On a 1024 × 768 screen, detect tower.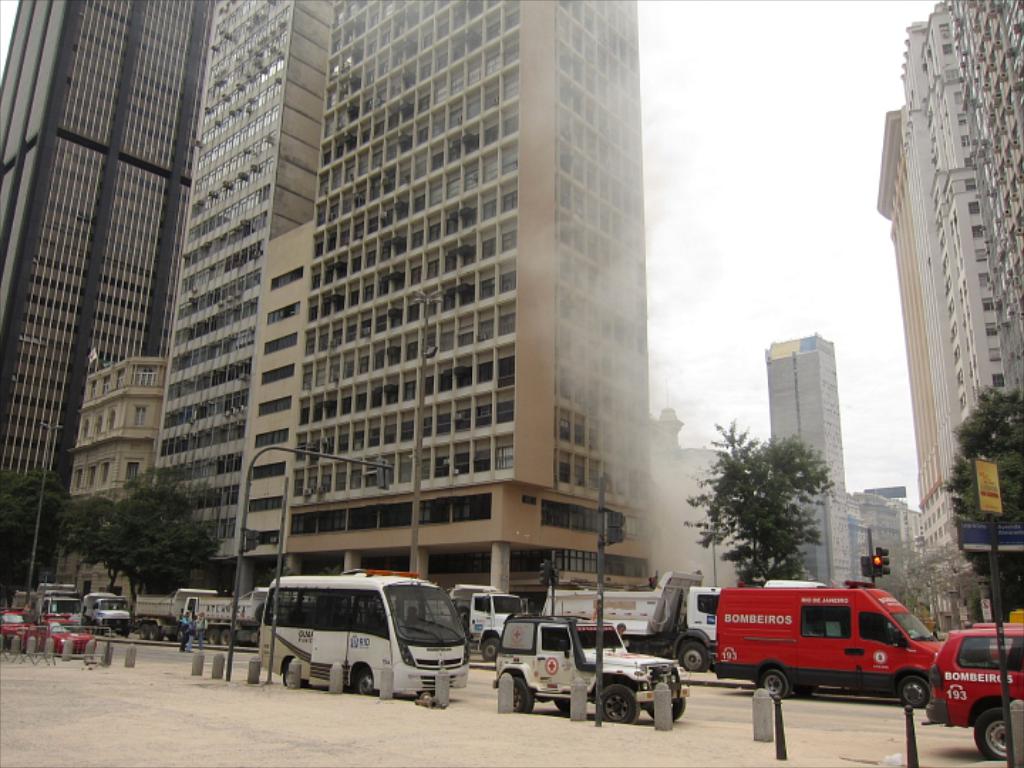
x1=765, y1=334, x2=853, y2=594.
